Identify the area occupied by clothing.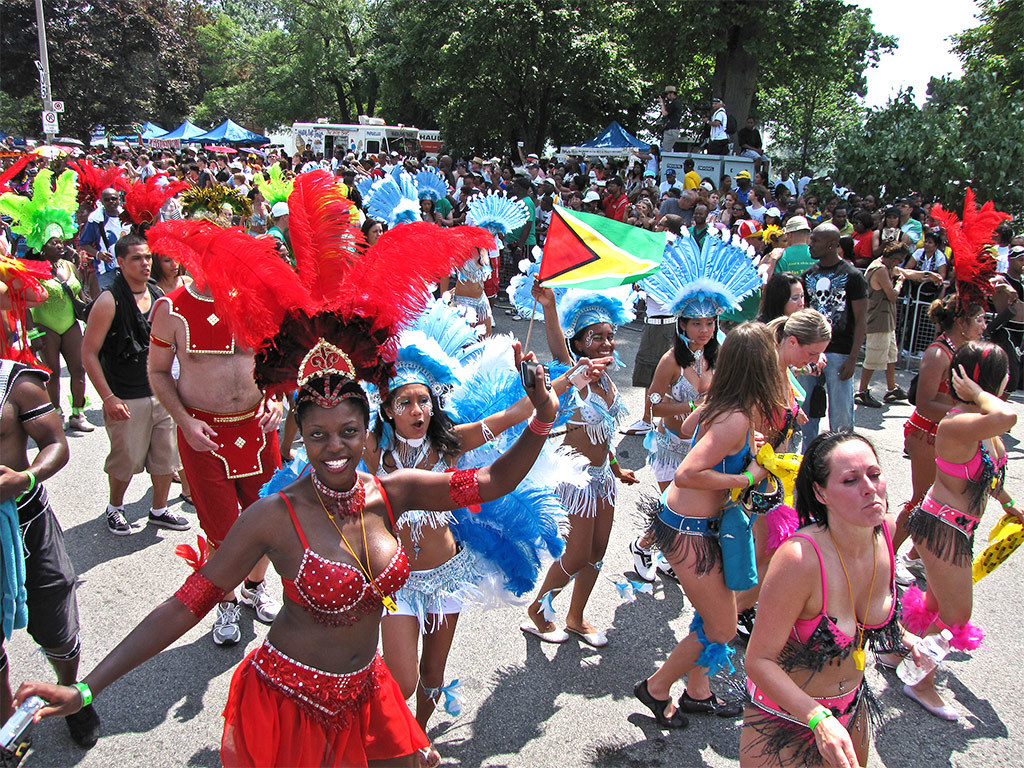
Area: left=774, top=245, right=820, bottom=280.
